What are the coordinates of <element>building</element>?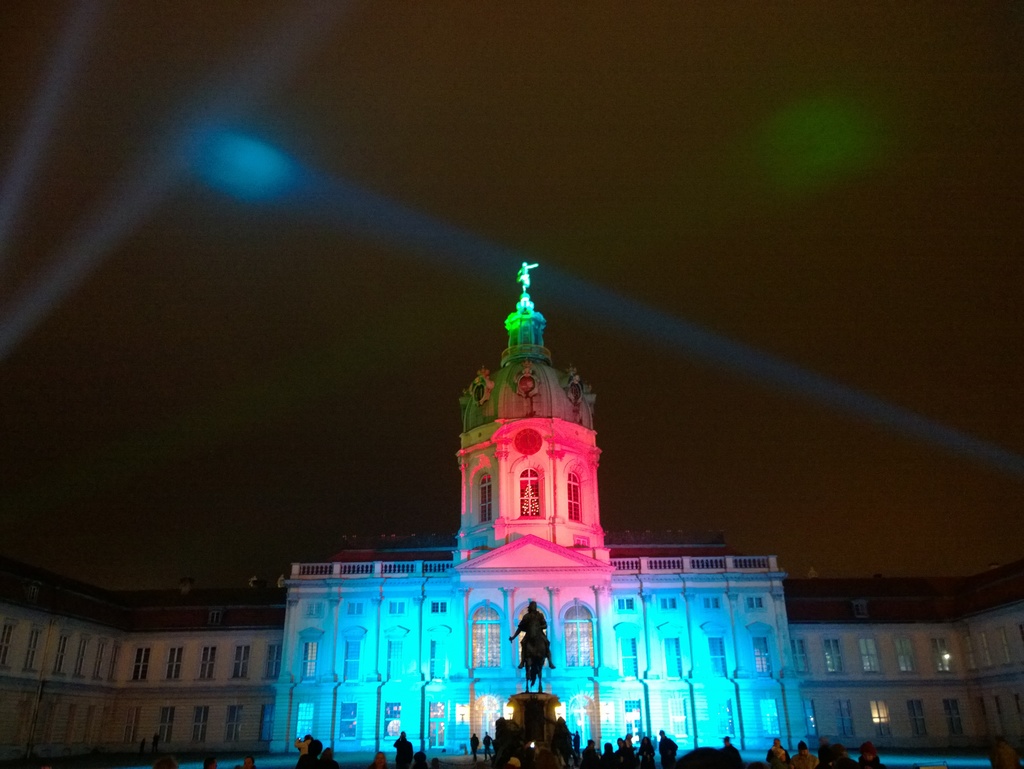
box=[0, 596, 277, 767].
